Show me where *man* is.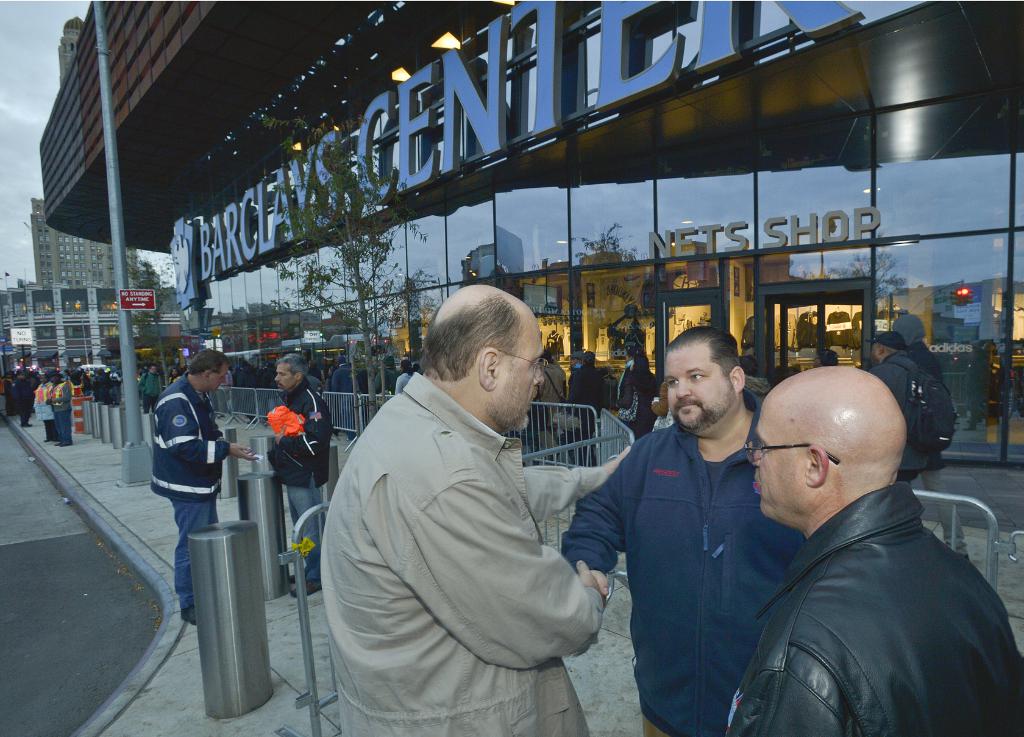
*man* is at bbox=[326, 352, 362, 441].
